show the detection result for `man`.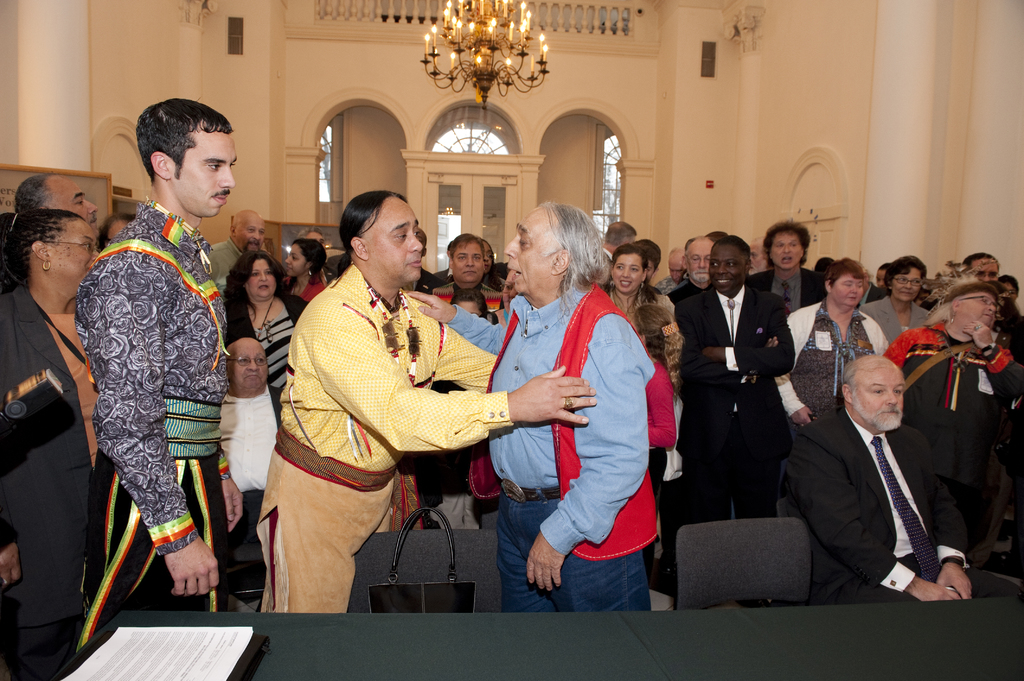
region(15, 171, 99, 231).
